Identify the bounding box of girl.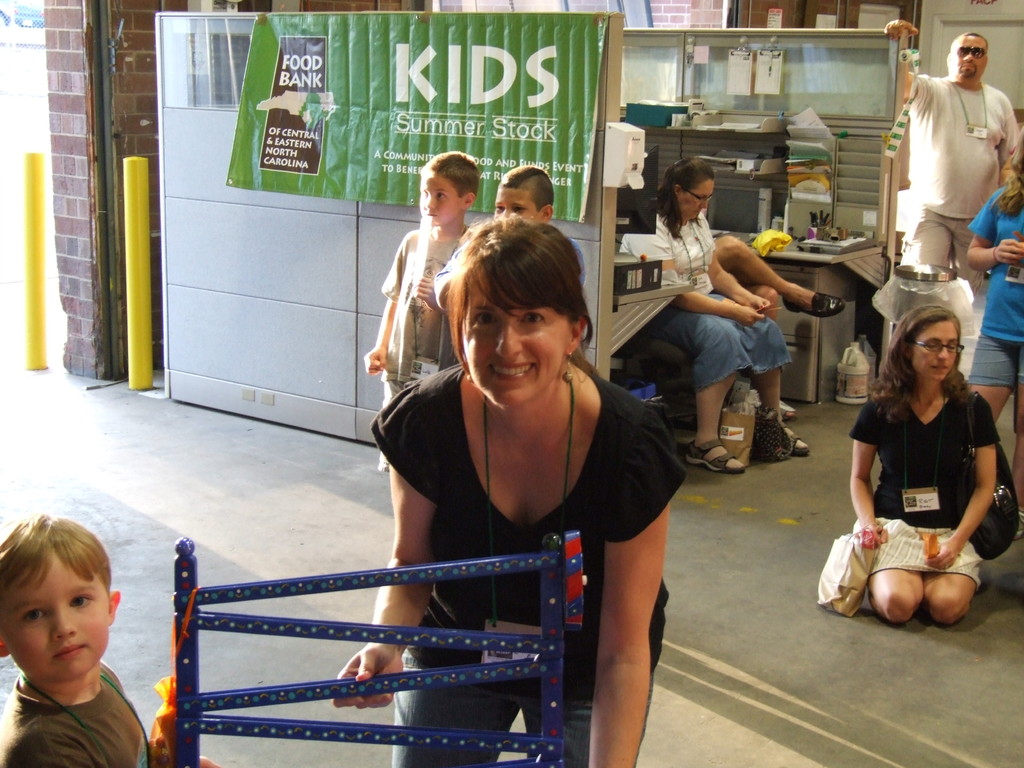
339,216,673,767.
